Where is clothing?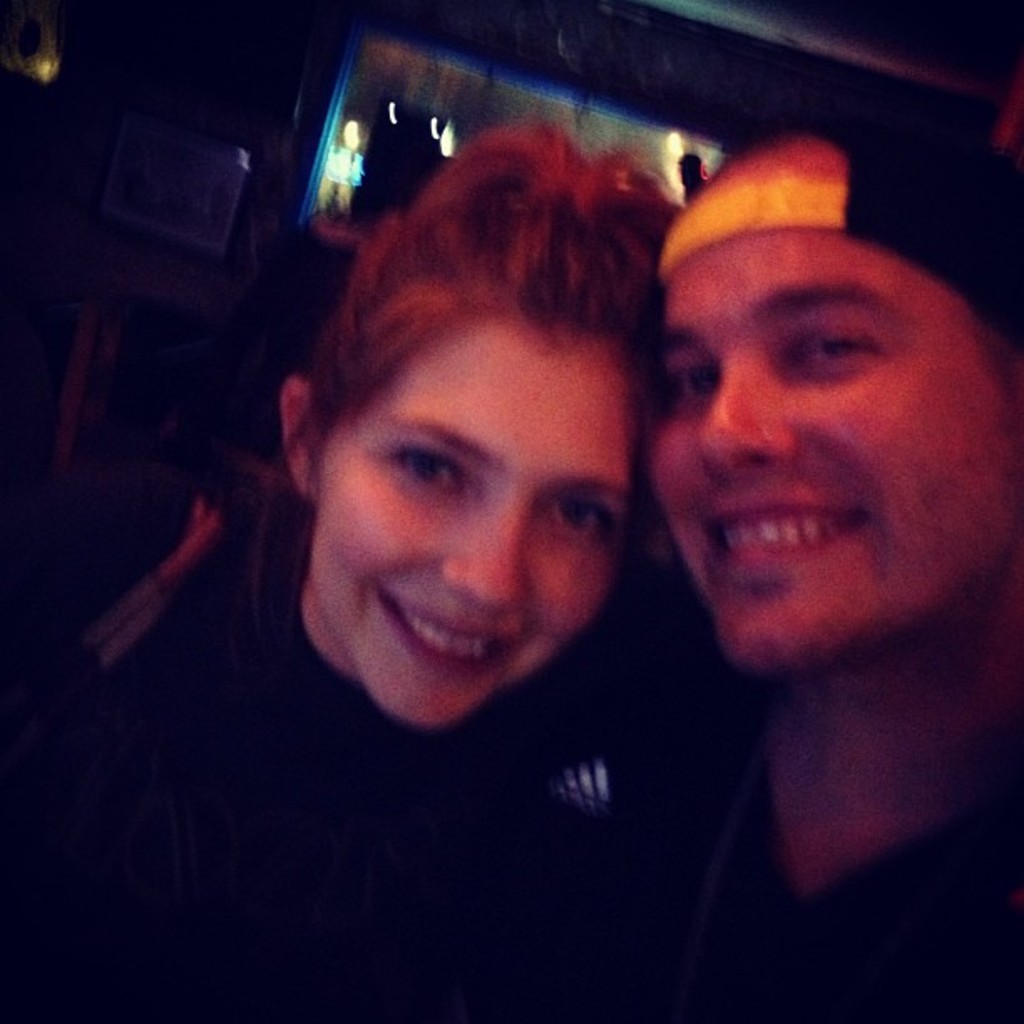
x1=69, y1=457, x2=746, y2=979.
